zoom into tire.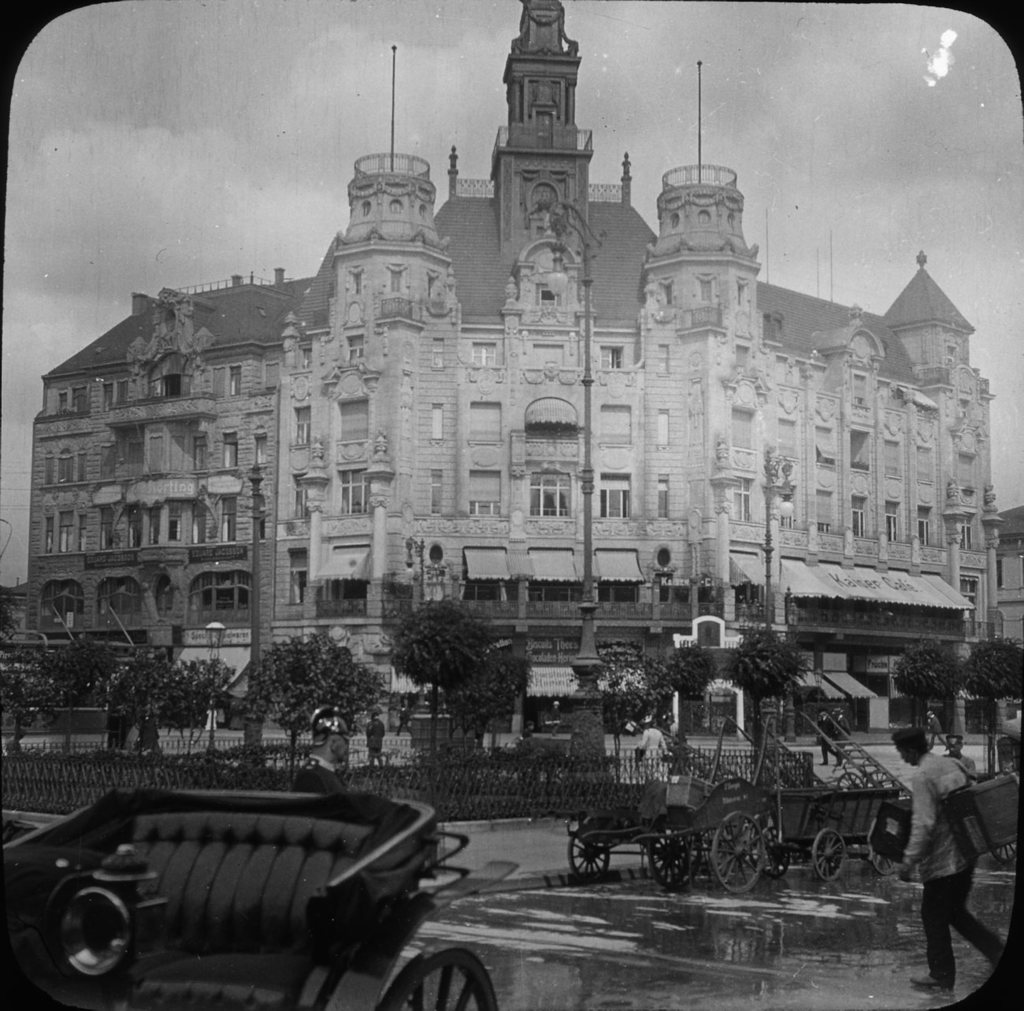
Zoom target: box=[810, 830, 847, 879].
